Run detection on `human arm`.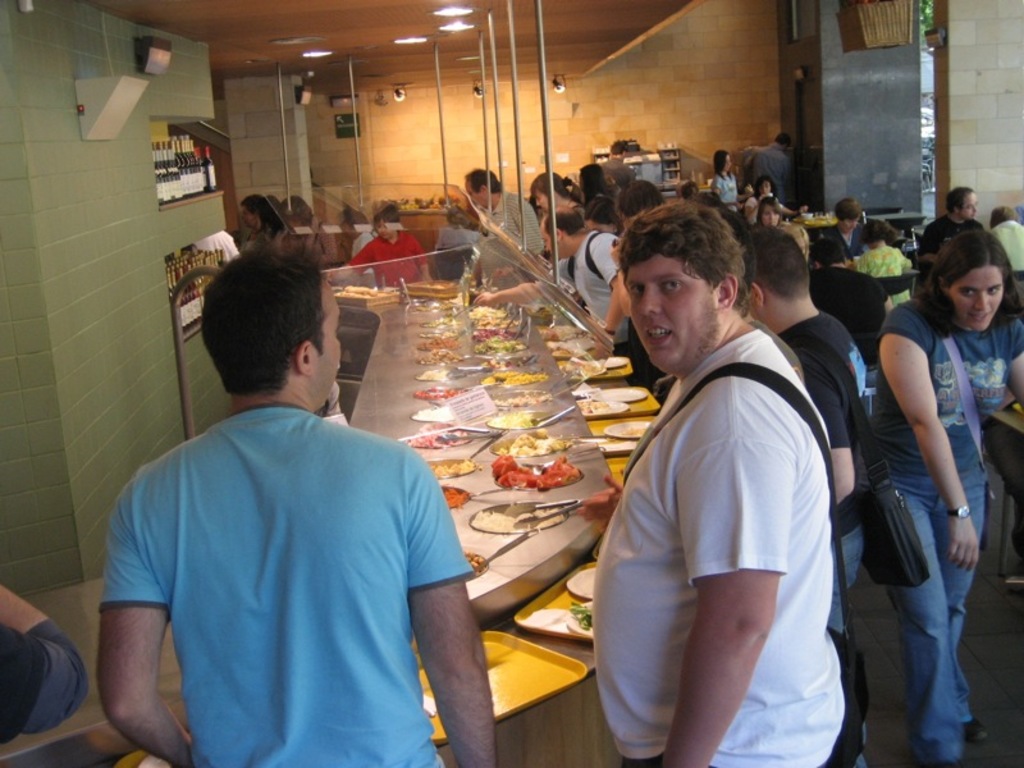
Result: detection(412, 453, 498, 767).
